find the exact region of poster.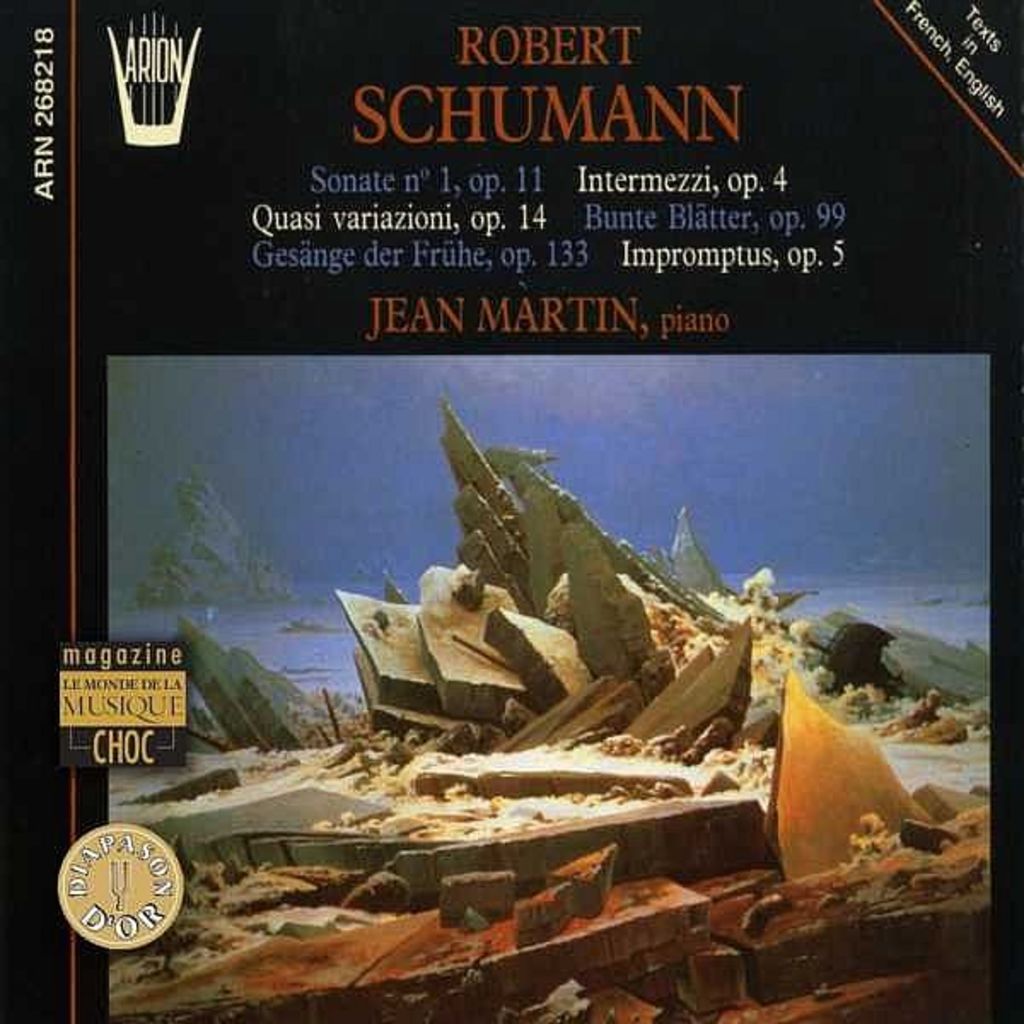
Exact region: left=14, top=0, right=1022, bottom=1022.
